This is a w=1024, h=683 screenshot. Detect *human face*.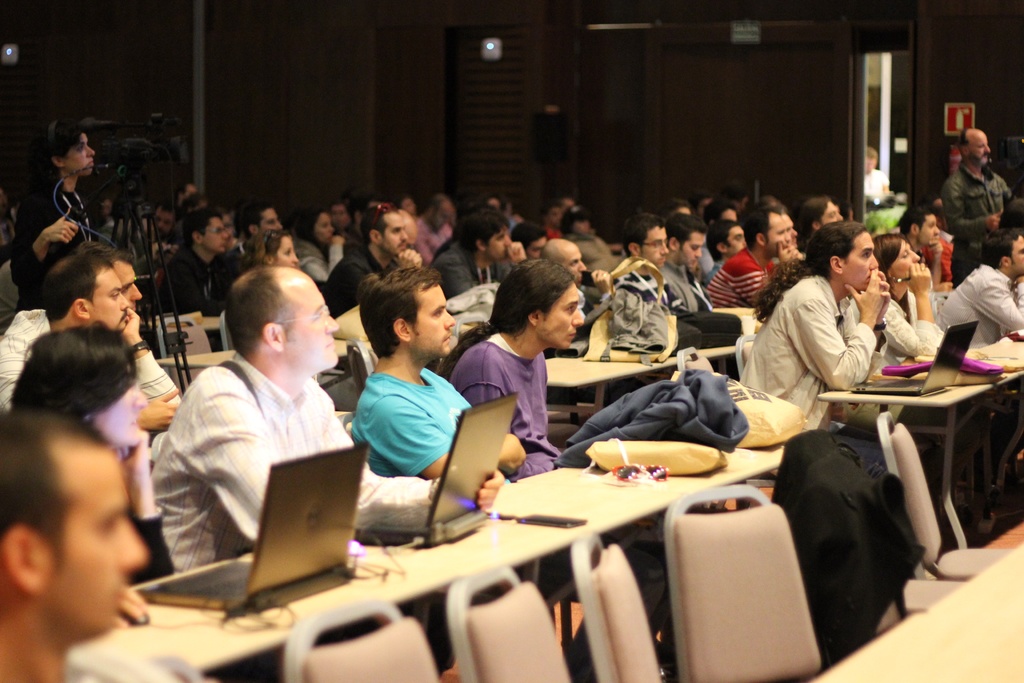
(768, 214, 788, 243).
